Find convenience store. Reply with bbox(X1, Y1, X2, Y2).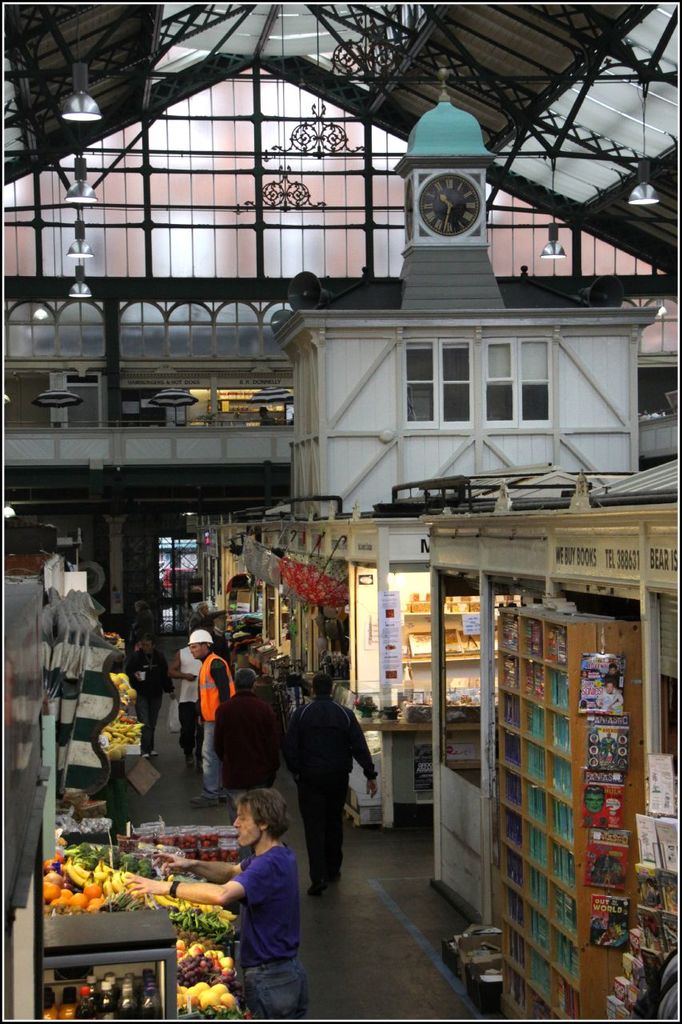
bbox(70, 282, 681, 1017).
